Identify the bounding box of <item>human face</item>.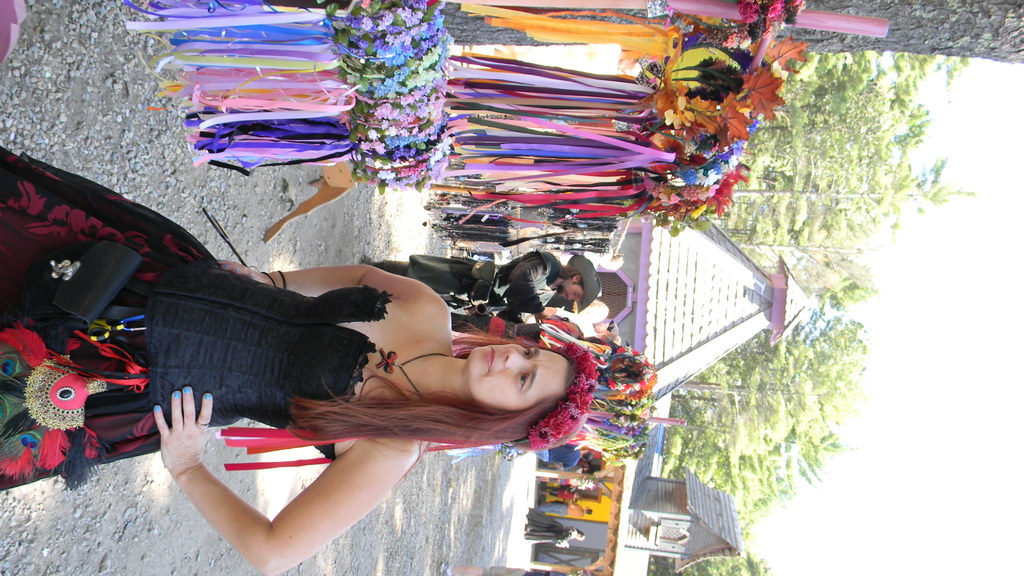
bbox=(470, 345, 566, 416).
